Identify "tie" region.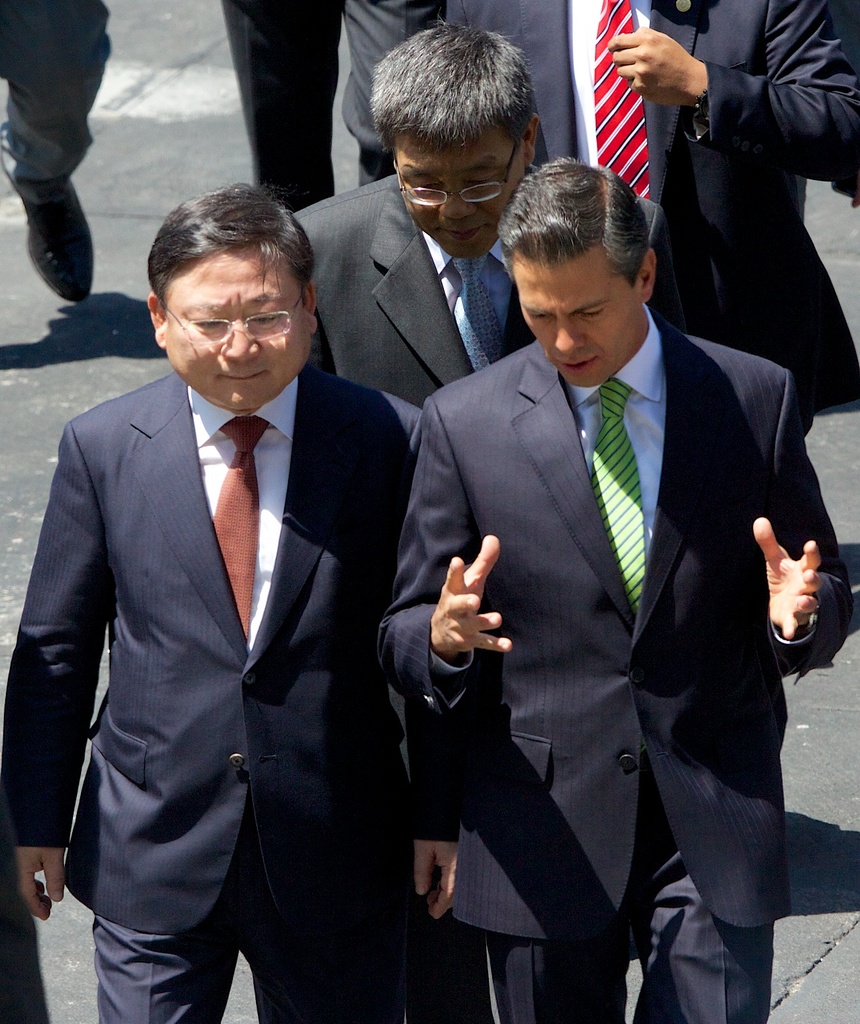
Region: select_region(584, 389, 640, 622).
